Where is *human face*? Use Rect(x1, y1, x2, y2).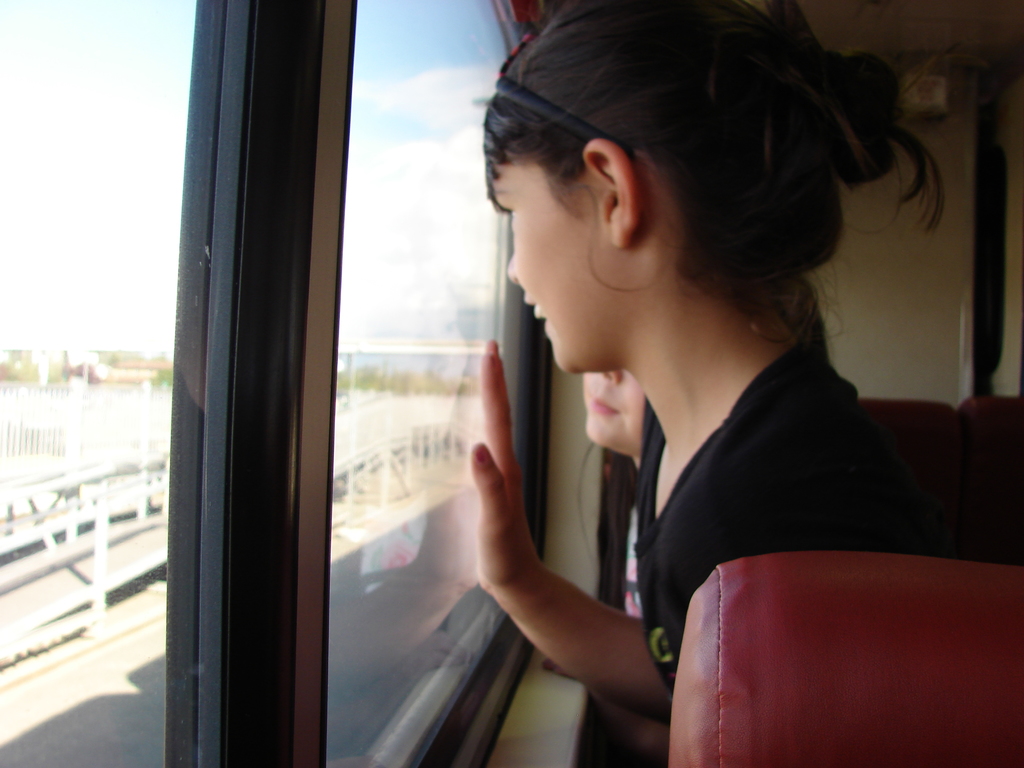
Rect(482, 159, 611, 381).
